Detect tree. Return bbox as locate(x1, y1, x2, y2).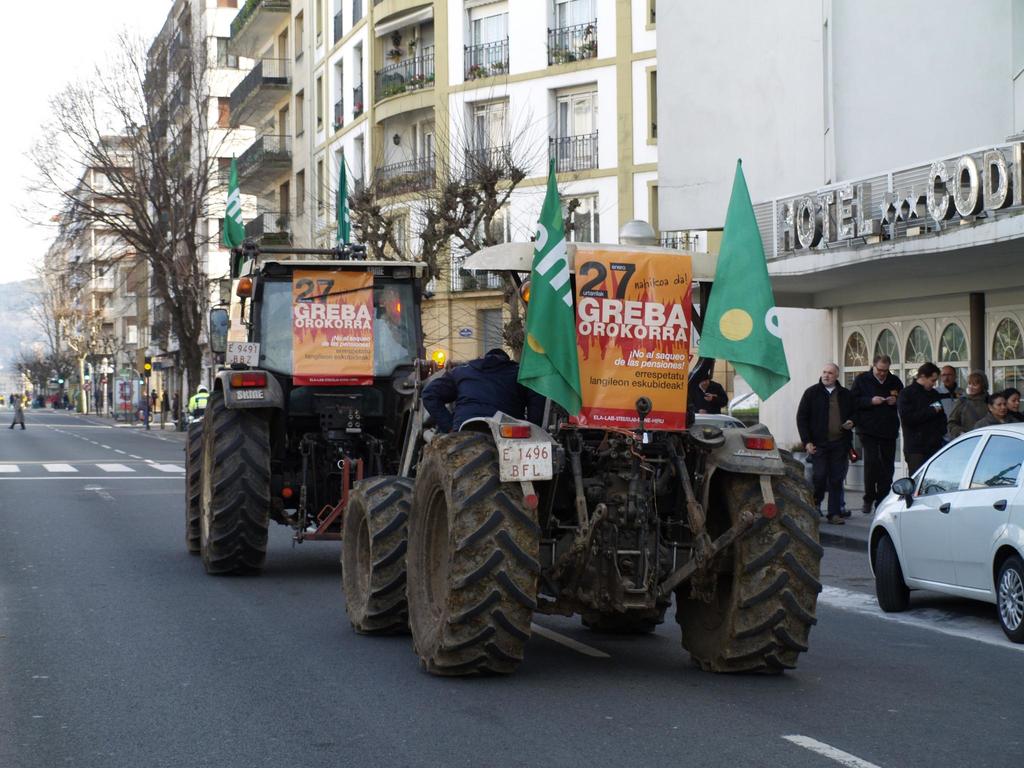
locate(43, 35, 234, 420).
